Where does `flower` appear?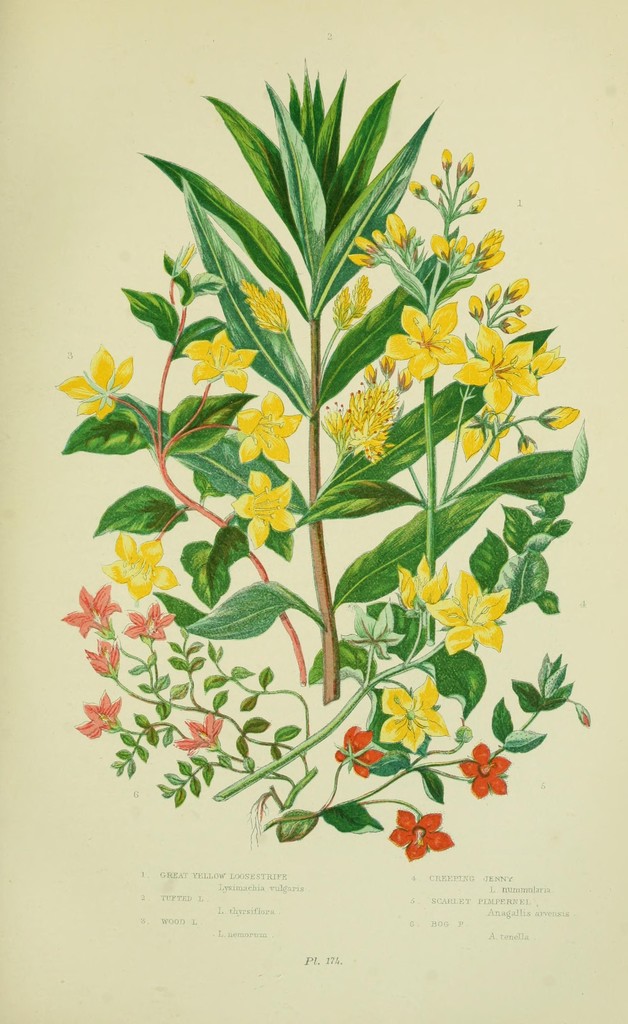
Appears at 124 602 172 646.
